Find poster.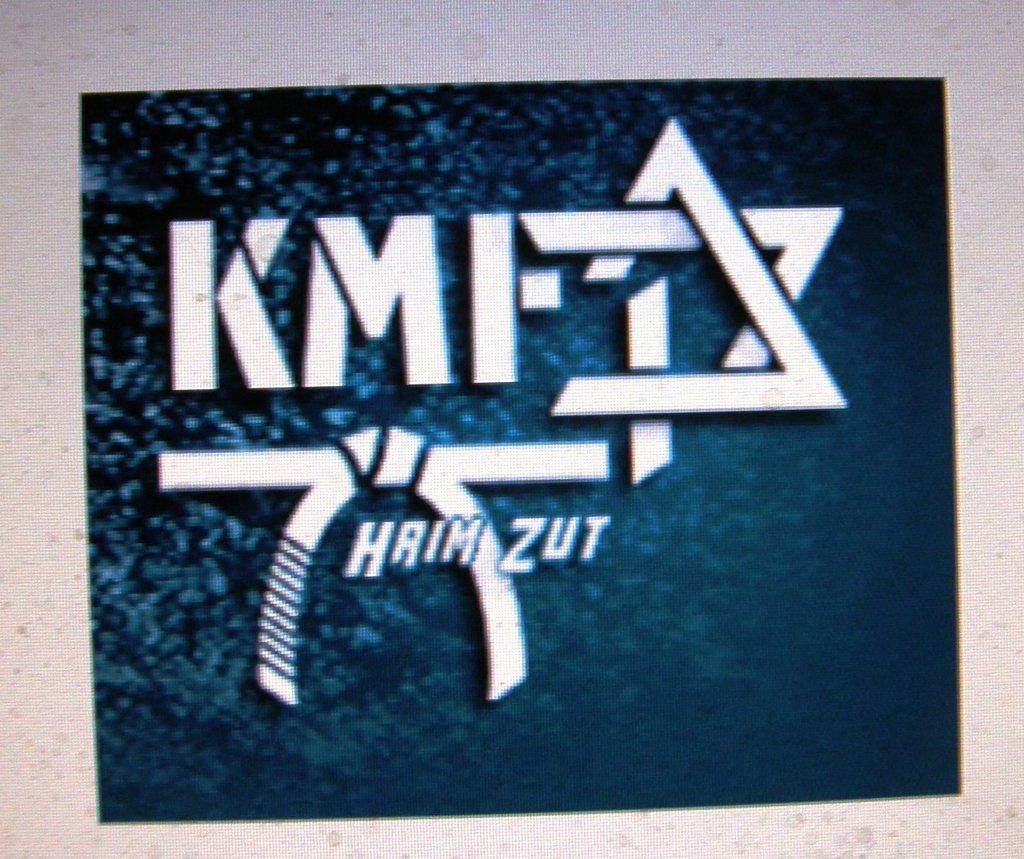
[0,0,1023,858].
